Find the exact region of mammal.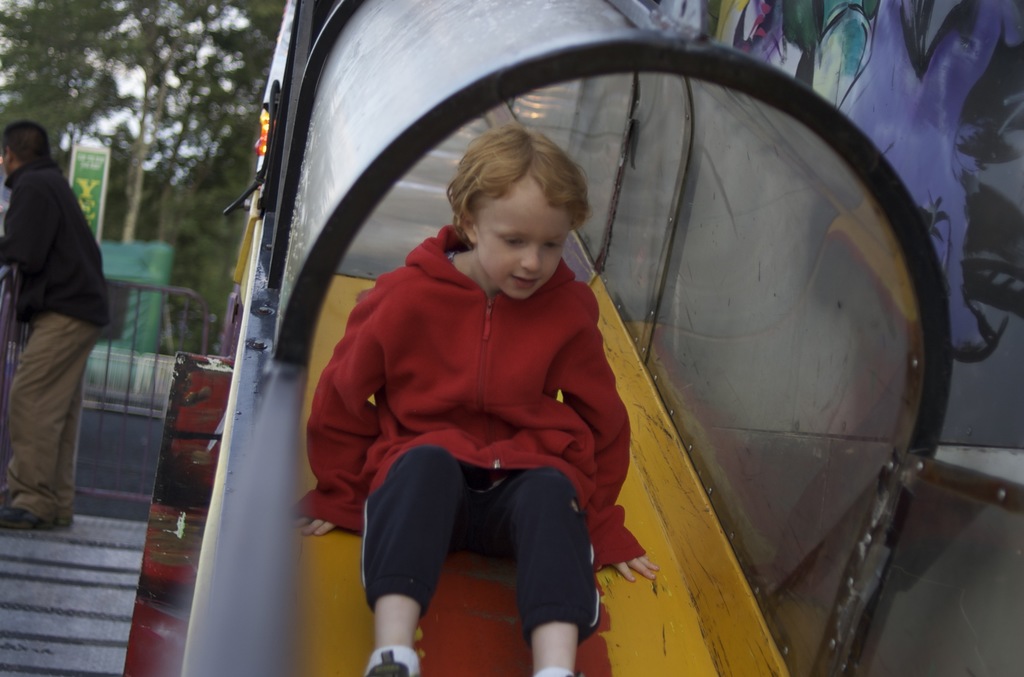
Exact region: 0:119:119:525.
